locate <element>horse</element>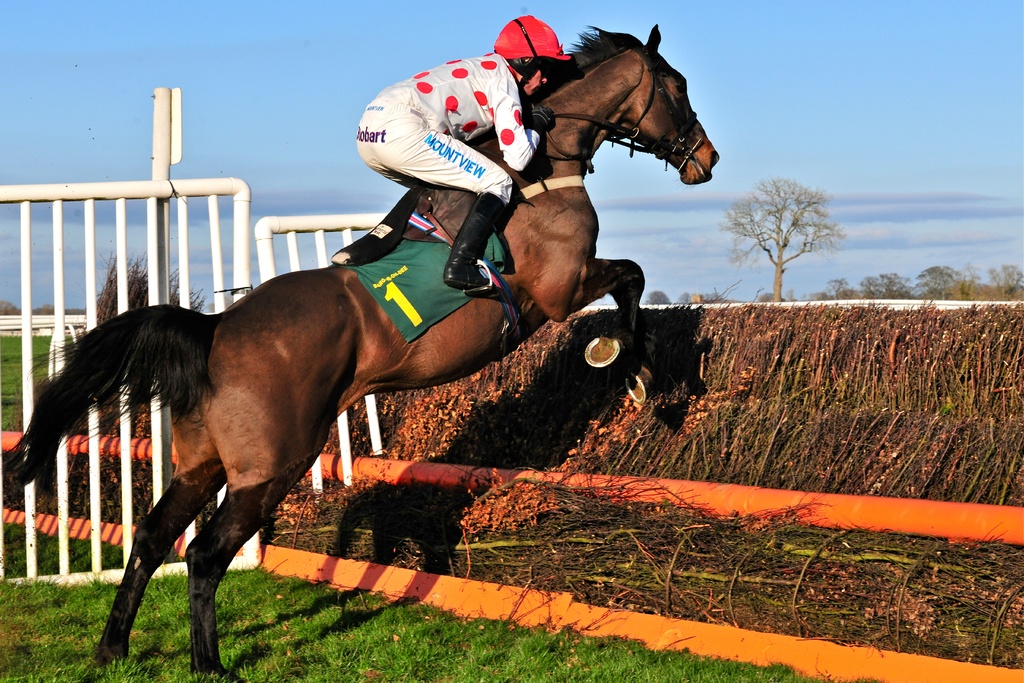
bbox(0, 20, 719, 682)
